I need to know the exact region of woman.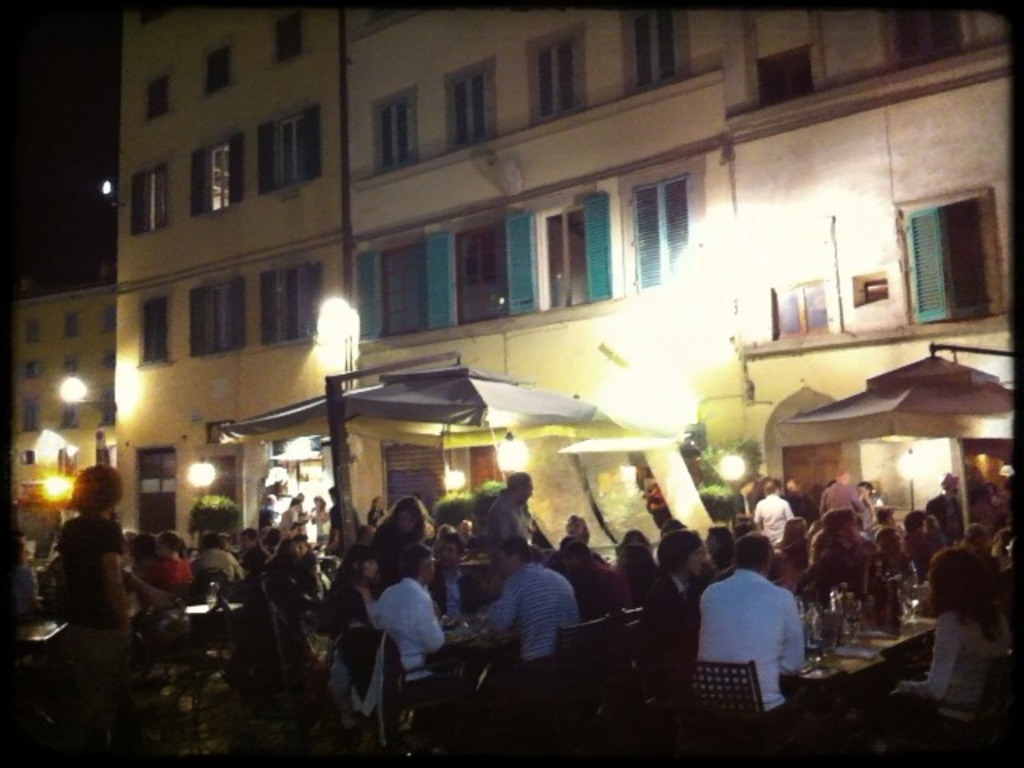
Region: region(565, 528, 642, 605).
